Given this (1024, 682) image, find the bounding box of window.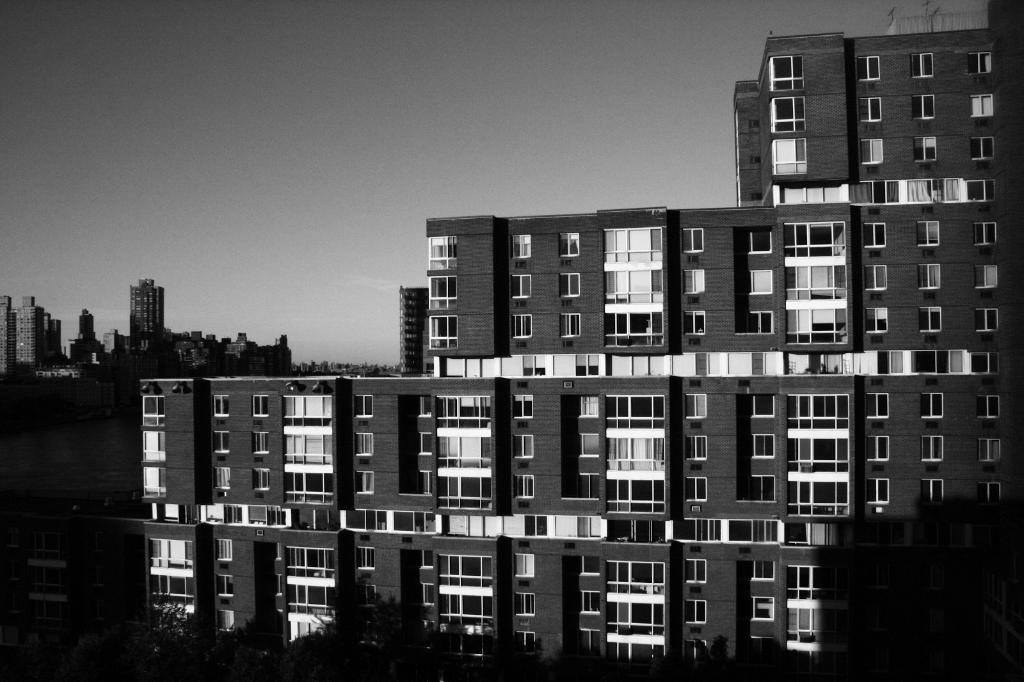
detection(788, 654, 820, 672).
